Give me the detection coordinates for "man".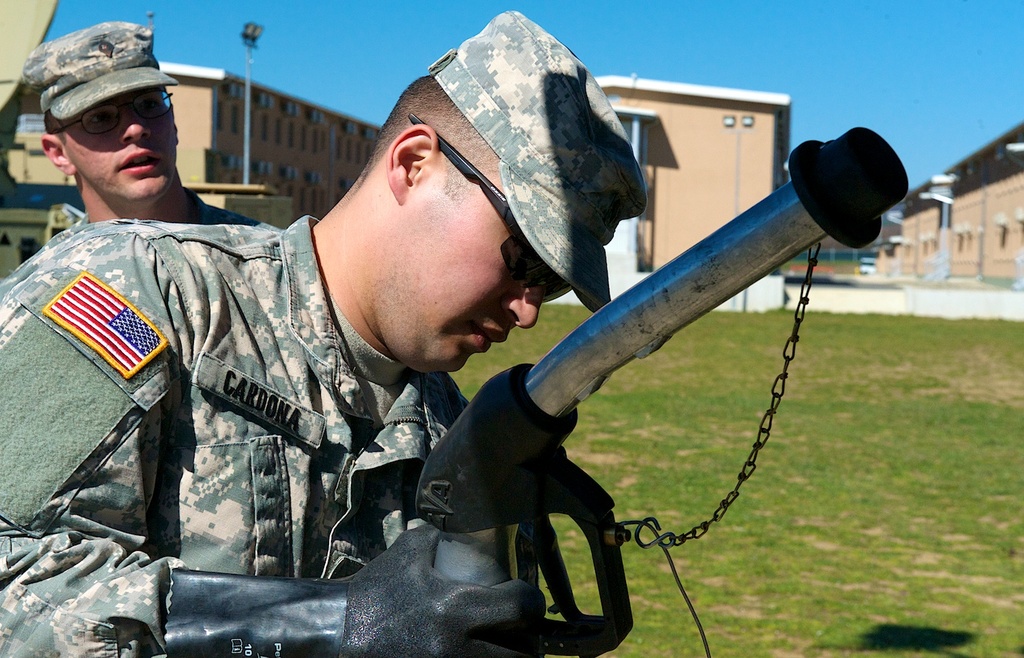
locate(13, 21, 284, 272).
